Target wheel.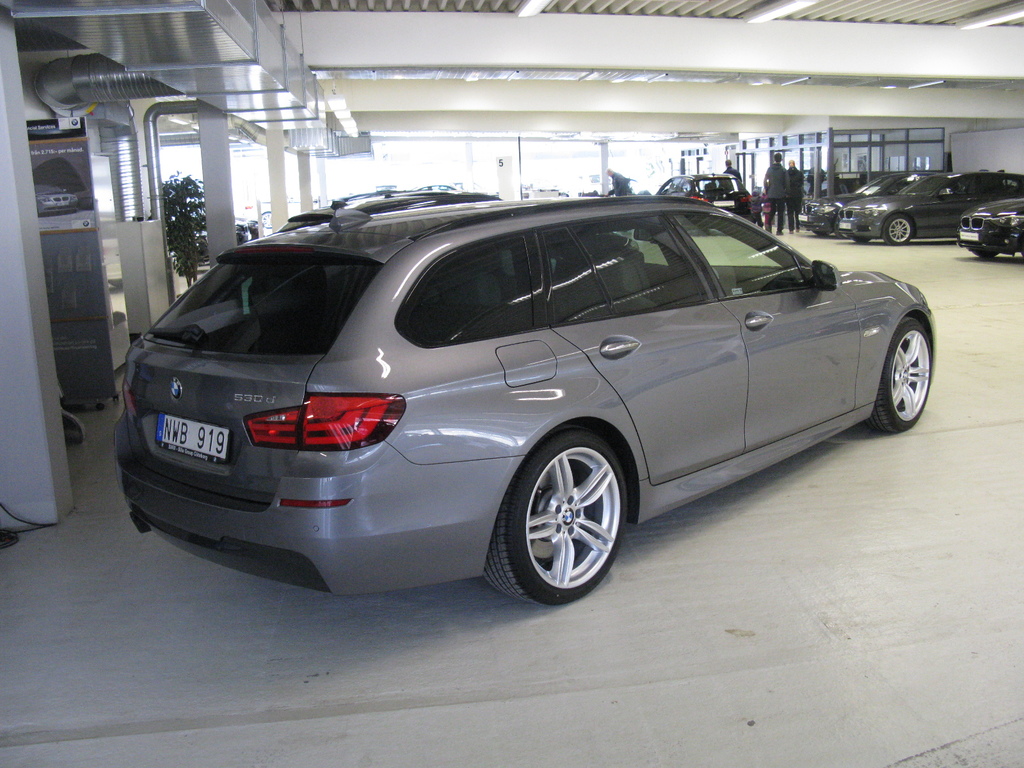
Target region: 488/428/628/608.
